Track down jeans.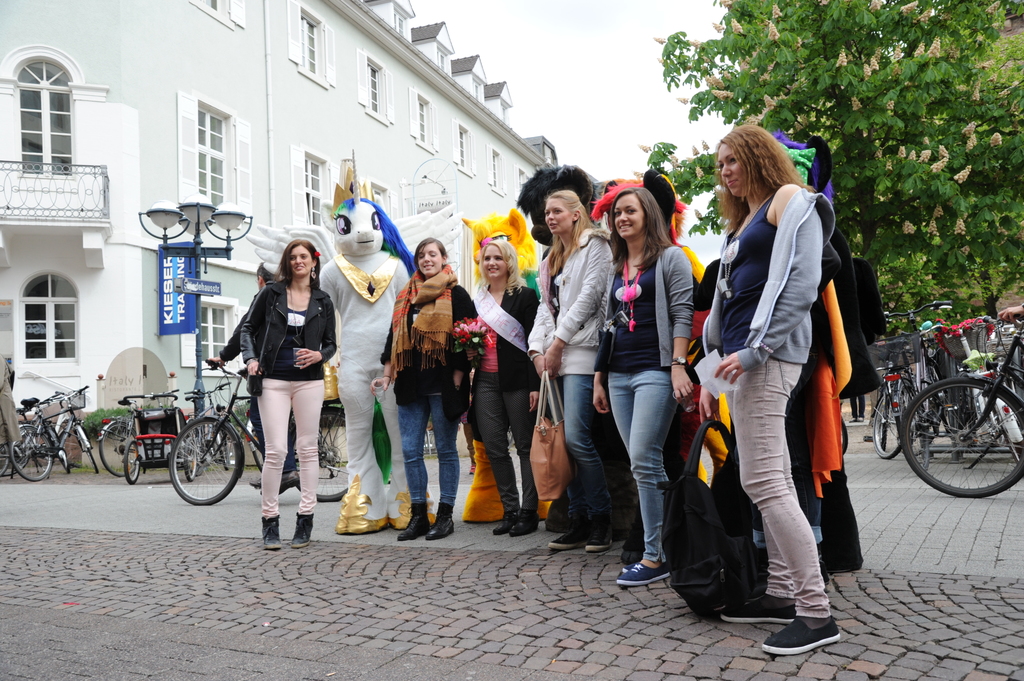
Tracked to Rect(264, 385, 323, 517).
